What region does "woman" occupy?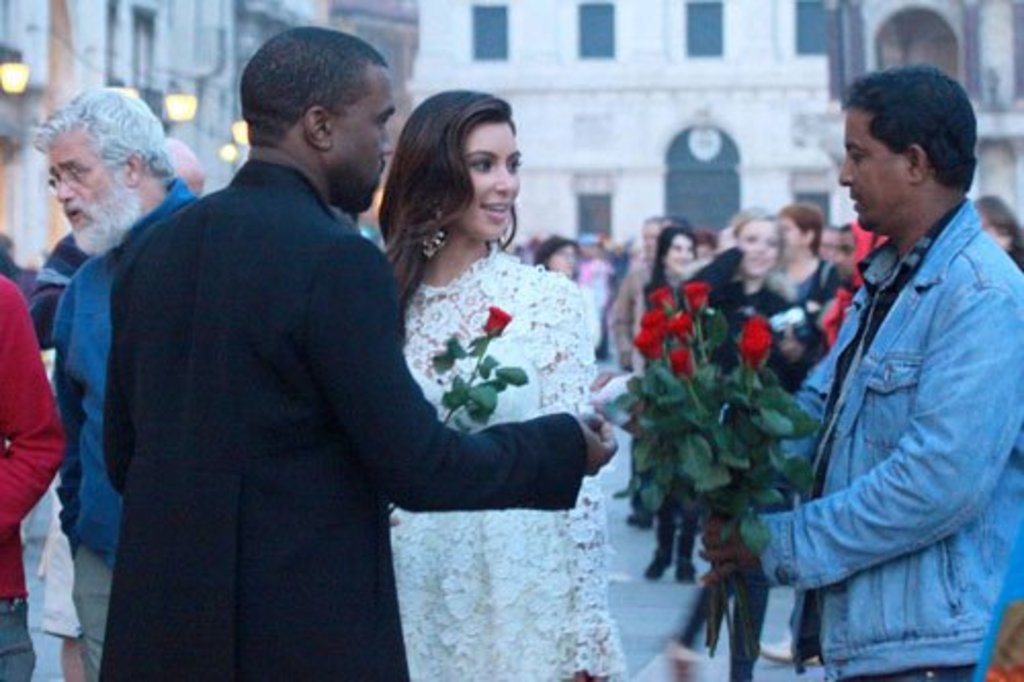
643:229:700:582.
